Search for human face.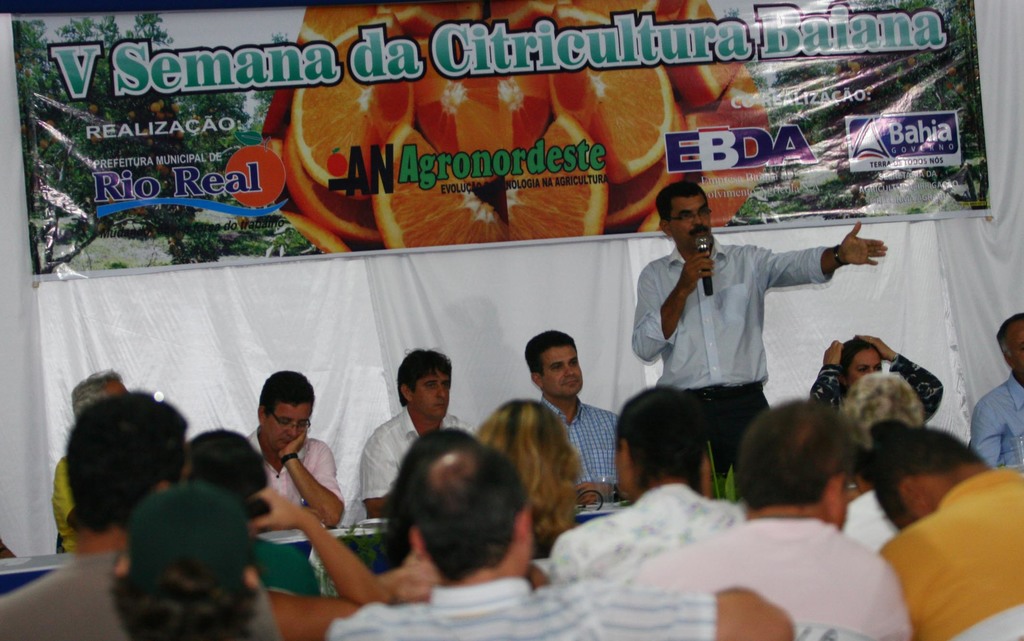
Found at BBox(413, 373, 451, 418).
